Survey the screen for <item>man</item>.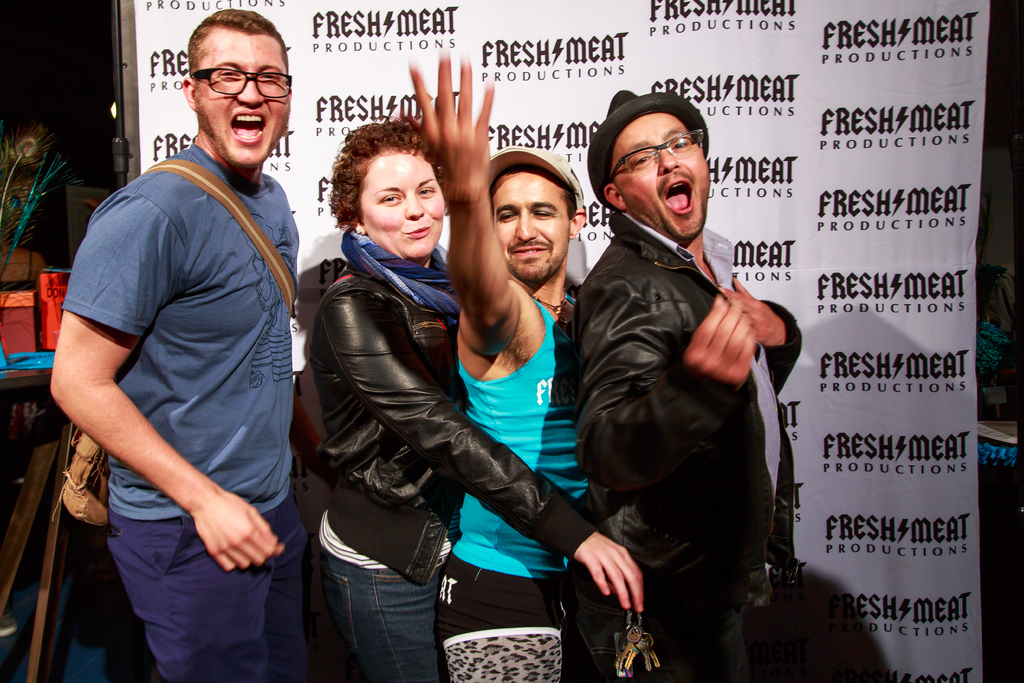
Survey found: region(560, 85, 815, 682).
